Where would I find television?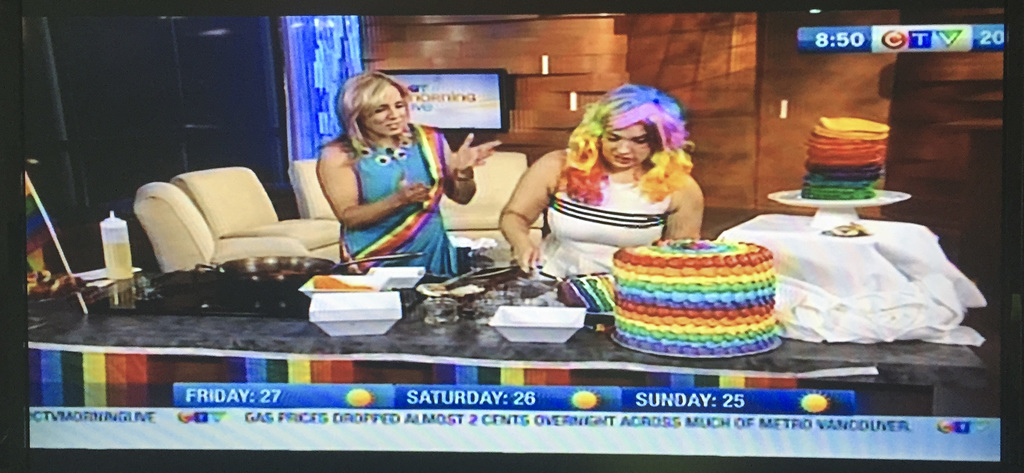
At <box>363,64,510,131</box>.
